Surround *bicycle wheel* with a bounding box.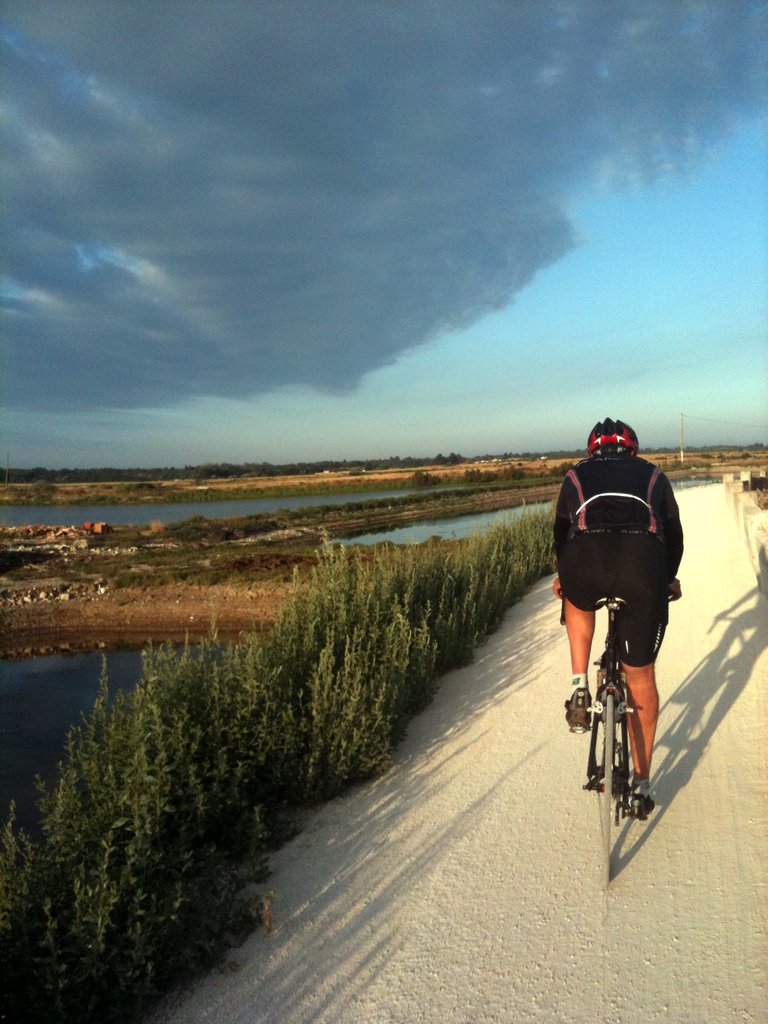
[left=590, top=695, right=618, bottom=877].
